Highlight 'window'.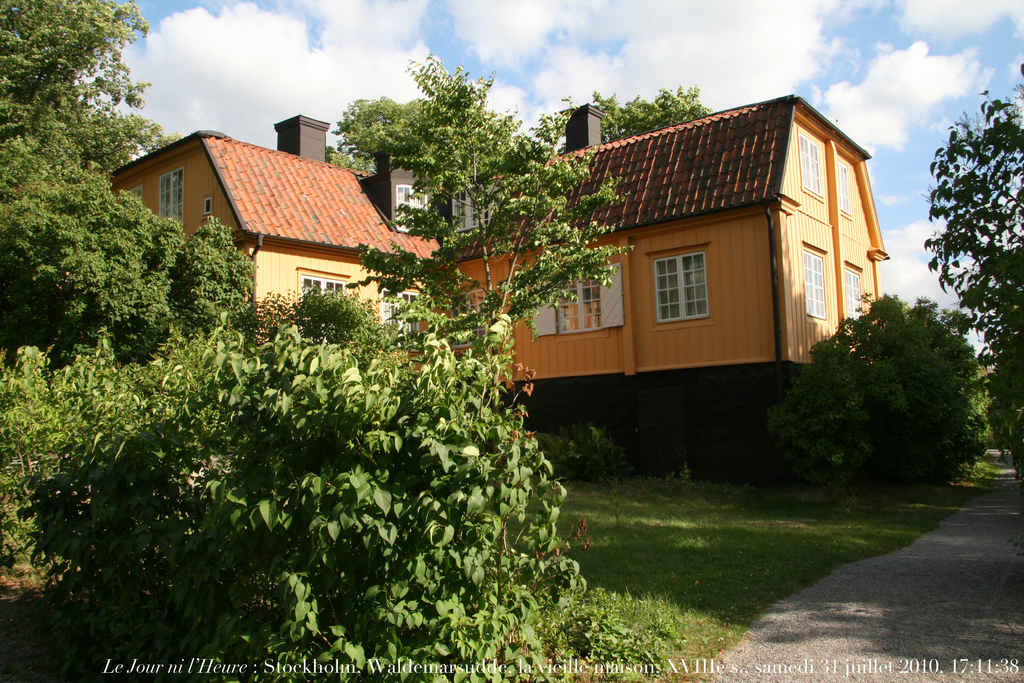
Highlighted region: [left=553, top=261, right=605, bottom=336].
